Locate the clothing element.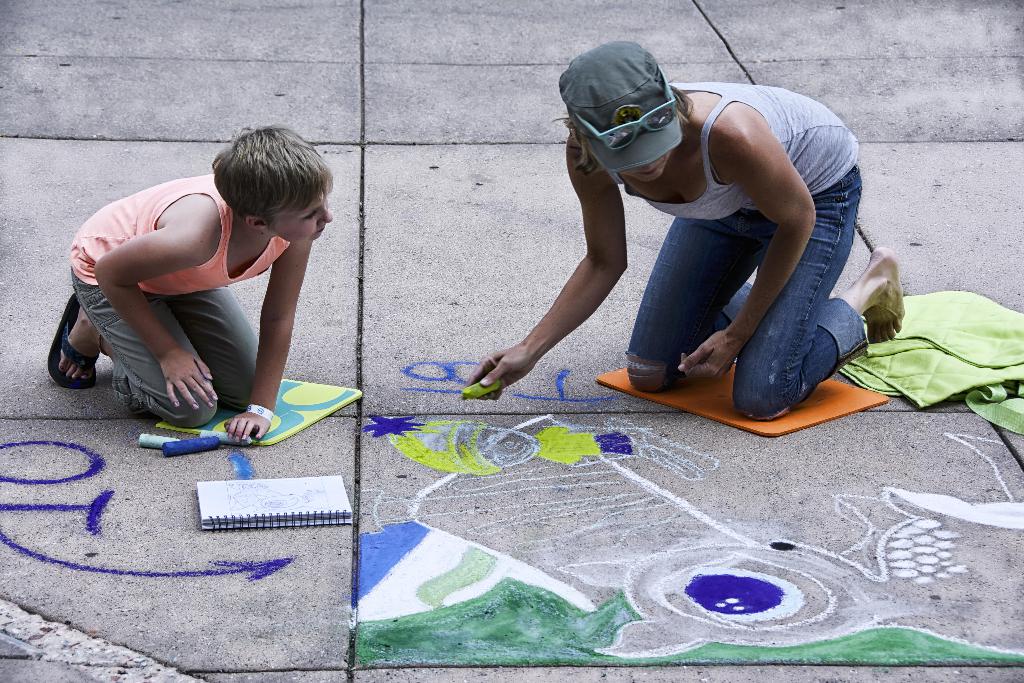
Element bbox: <bbox>624, 168, 879, 435</bbox>.
